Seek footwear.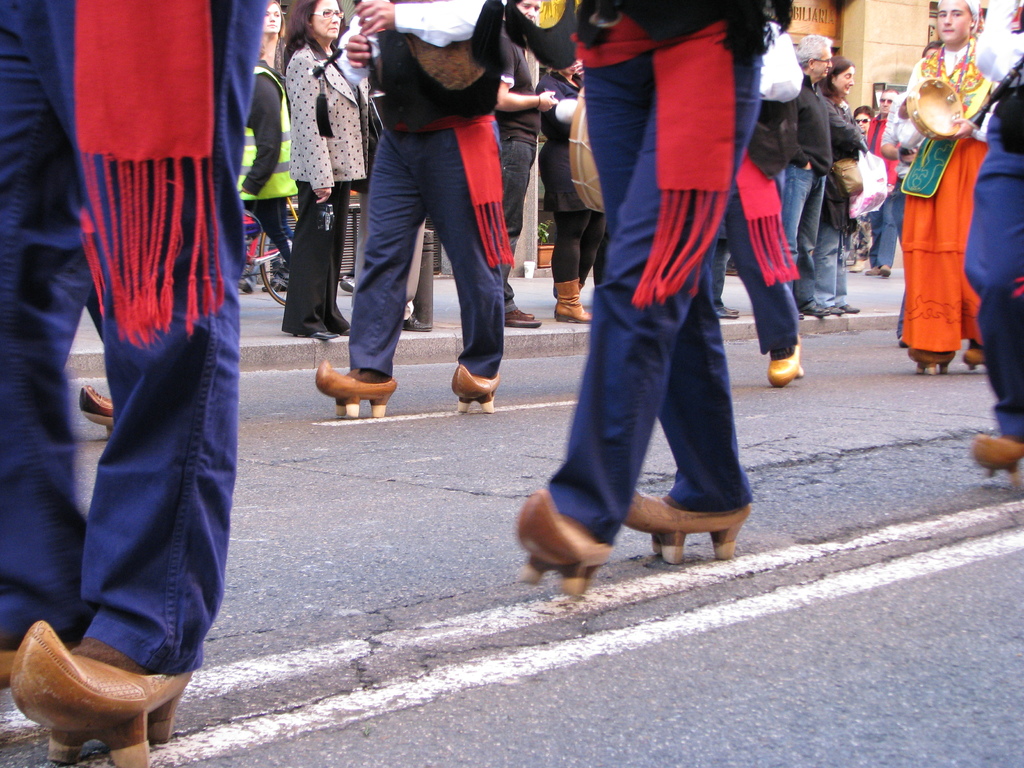
(504, 306, 541, 327).
